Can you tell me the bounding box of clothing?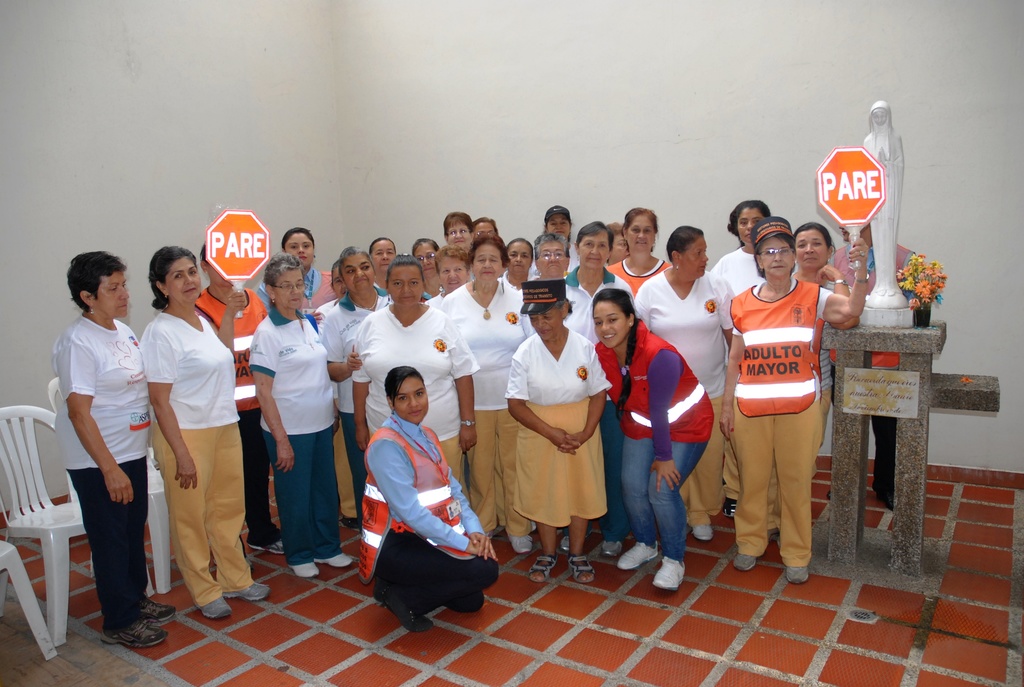
crop(132, 307, 248, 615).
